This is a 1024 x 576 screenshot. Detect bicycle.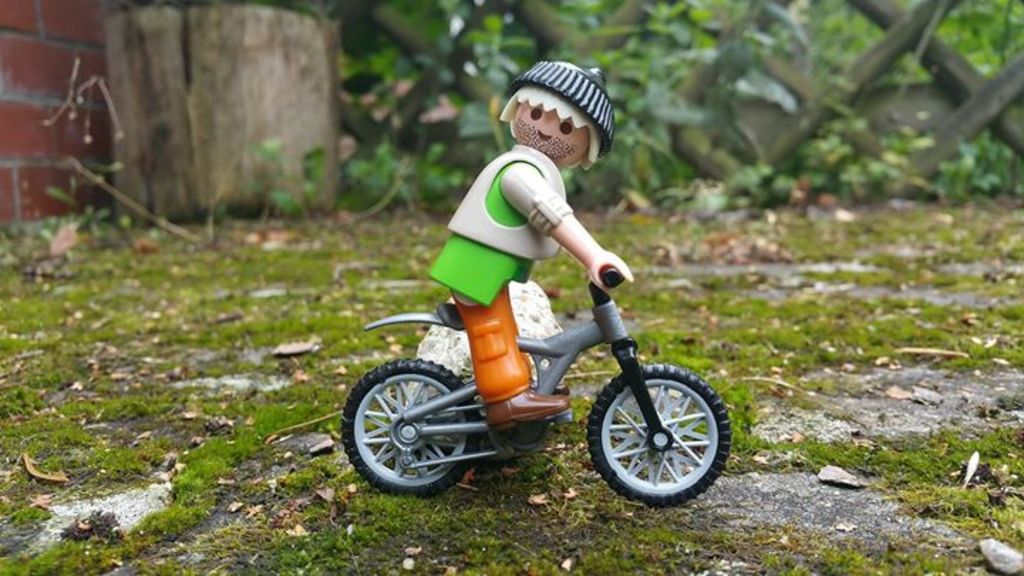
375:238:708:503.
